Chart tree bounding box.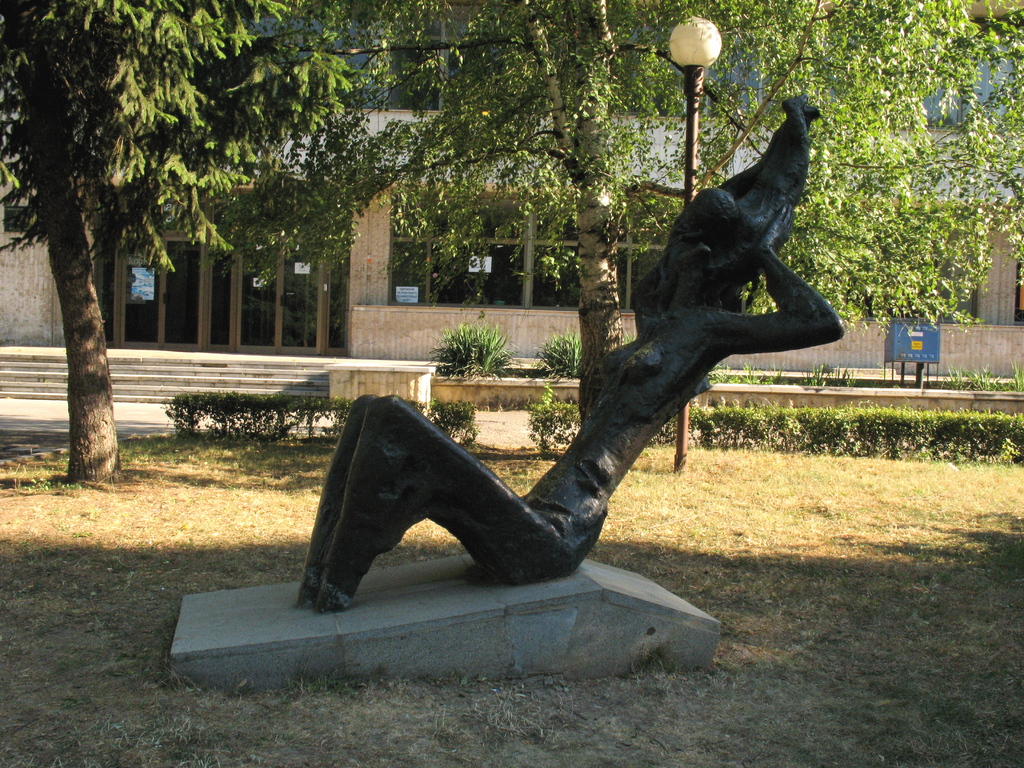
Charted: bbox=(0, 0, 348, 491).
